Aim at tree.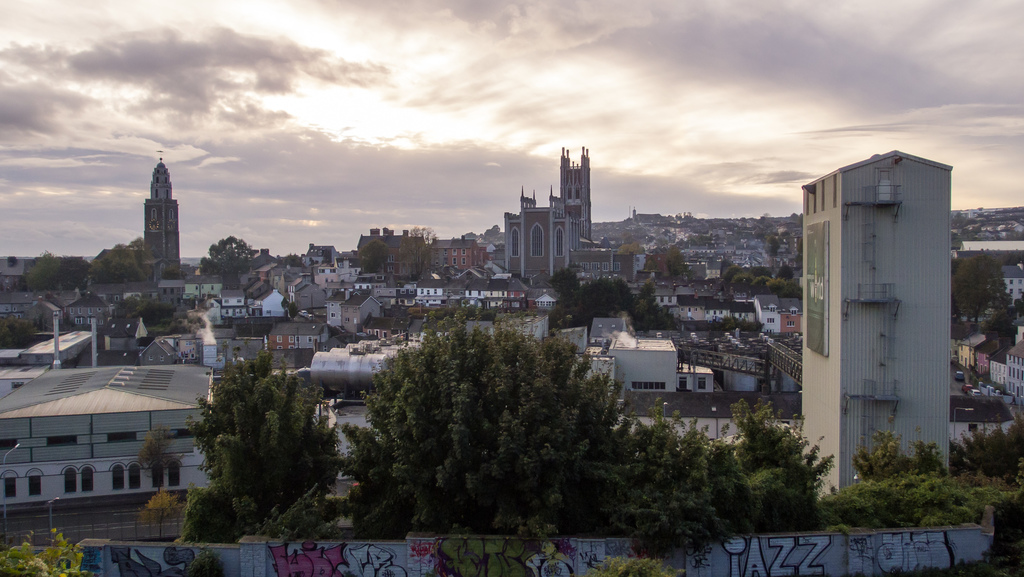
Aimed at l=589, t=557, r=682, b=576.
